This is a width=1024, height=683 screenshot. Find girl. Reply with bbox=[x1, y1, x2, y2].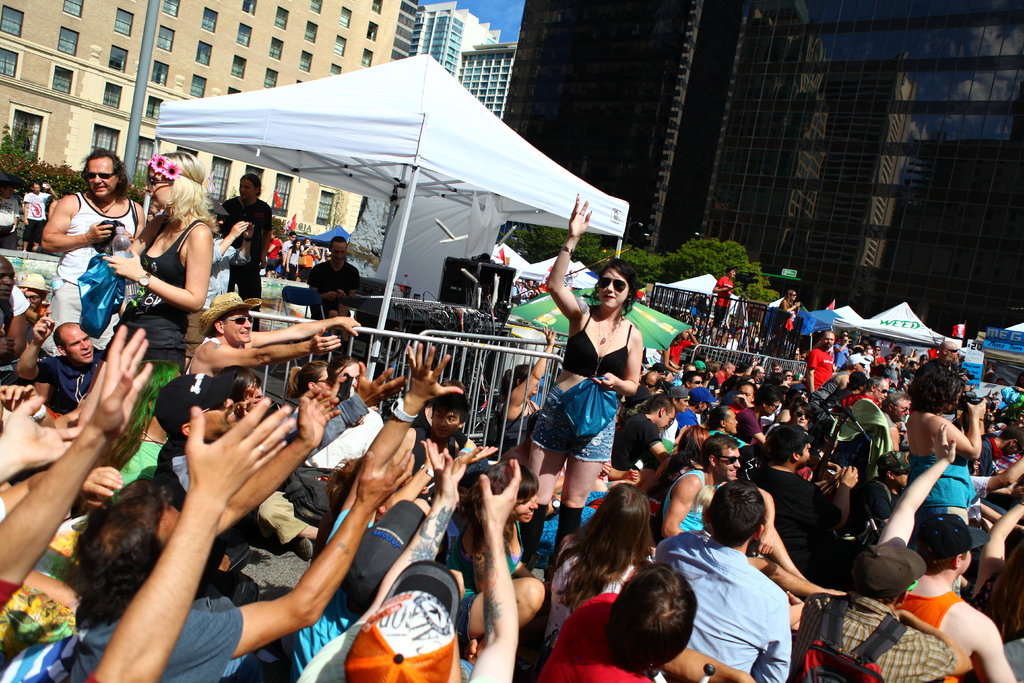
bbox=[517, 191, 643, 618].
